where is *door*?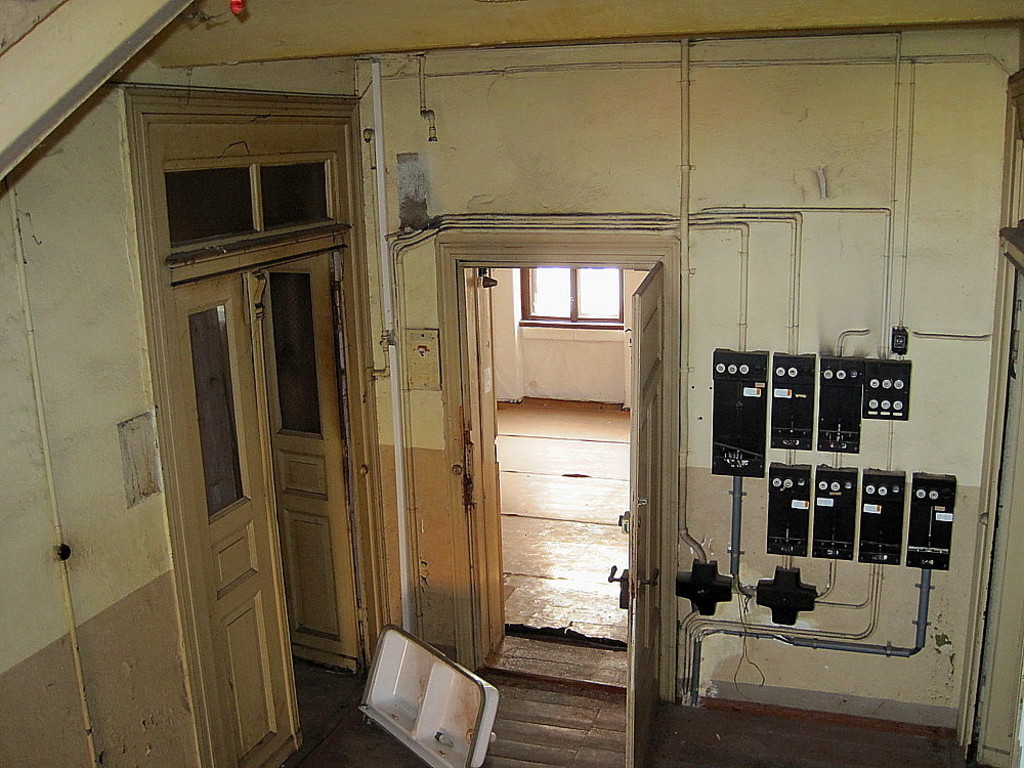
select_region(458, 207, 665, 698).
